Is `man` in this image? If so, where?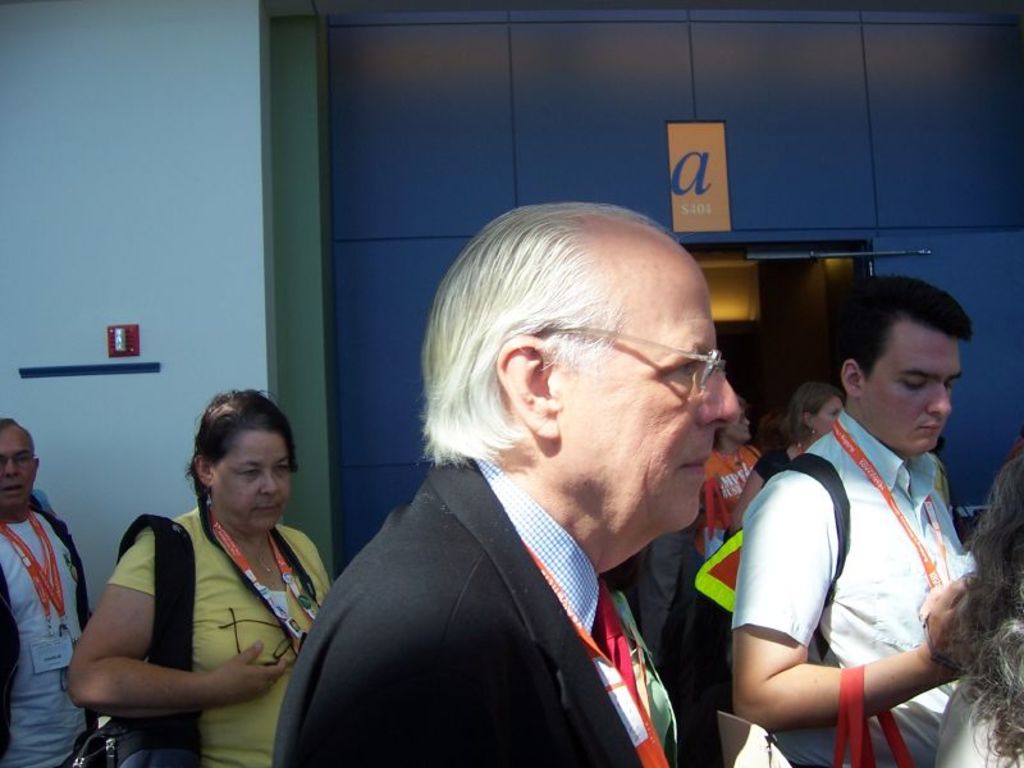
Yes, at [x1=728, y1=271, x2=982, y2=767].
